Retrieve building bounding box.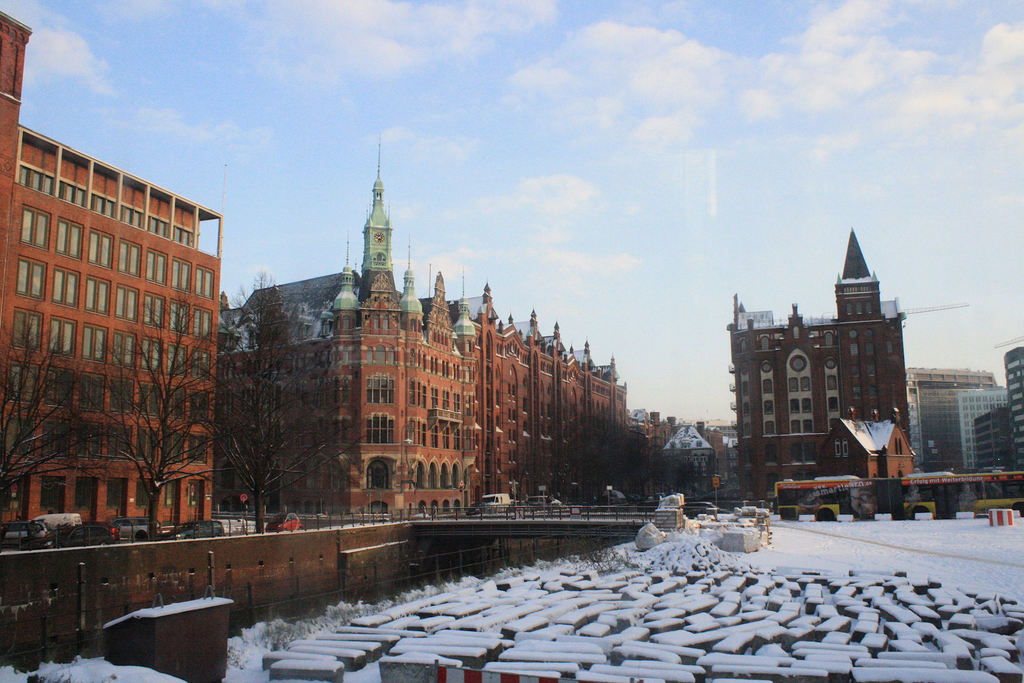
Bounding box: BBox(957, 388, 1004, 466).
